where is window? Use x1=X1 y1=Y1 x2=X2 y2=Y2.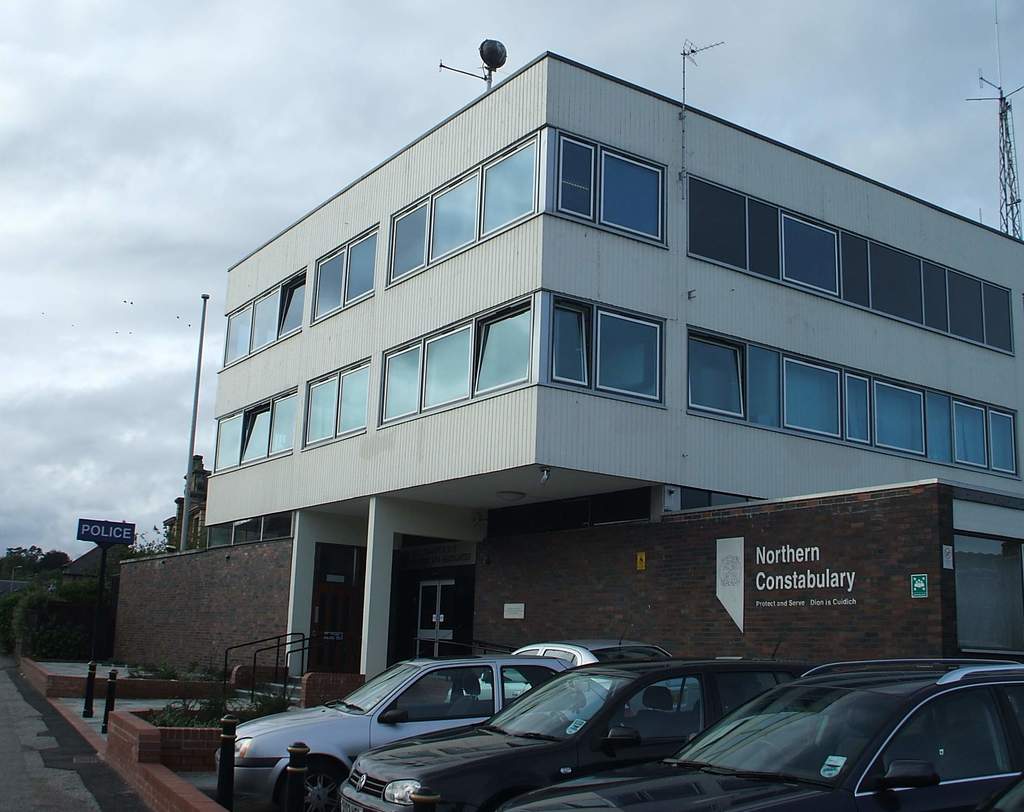
x1=986 y1=277 x2=1016 y2=357.
